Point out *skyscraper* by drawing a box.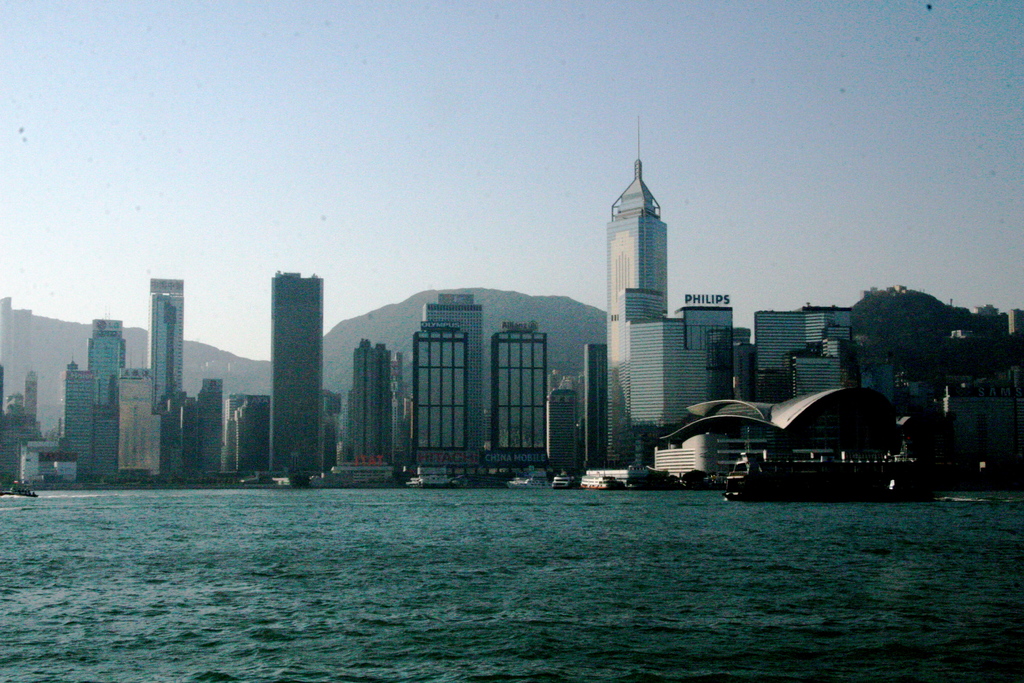
bbox(604, 112, 669, 451).
